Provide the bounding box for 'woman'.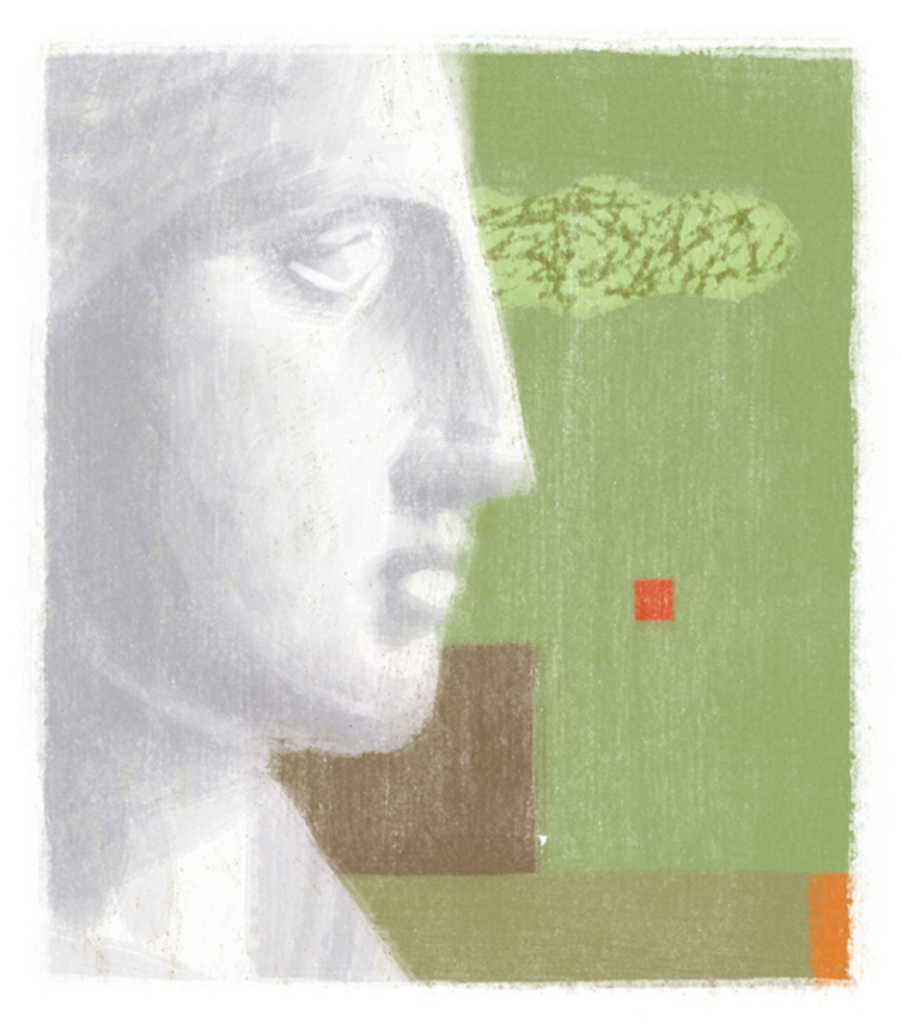
34:46:536:983.
